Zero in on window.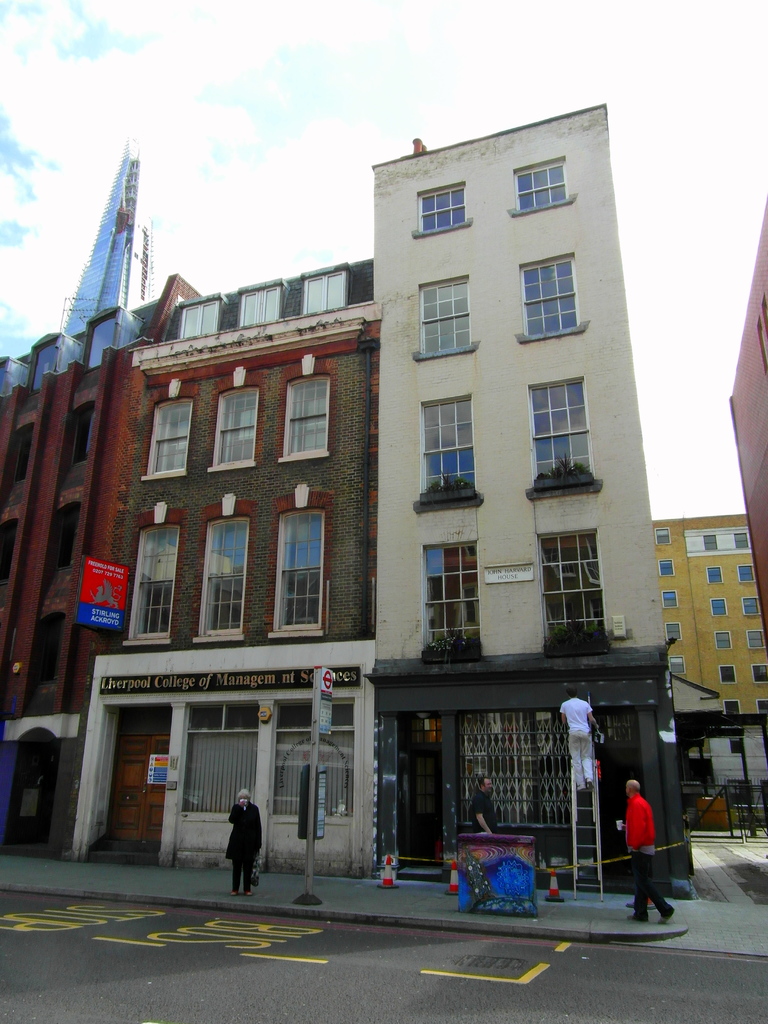
Zeroed in: [300,273,347,308].
